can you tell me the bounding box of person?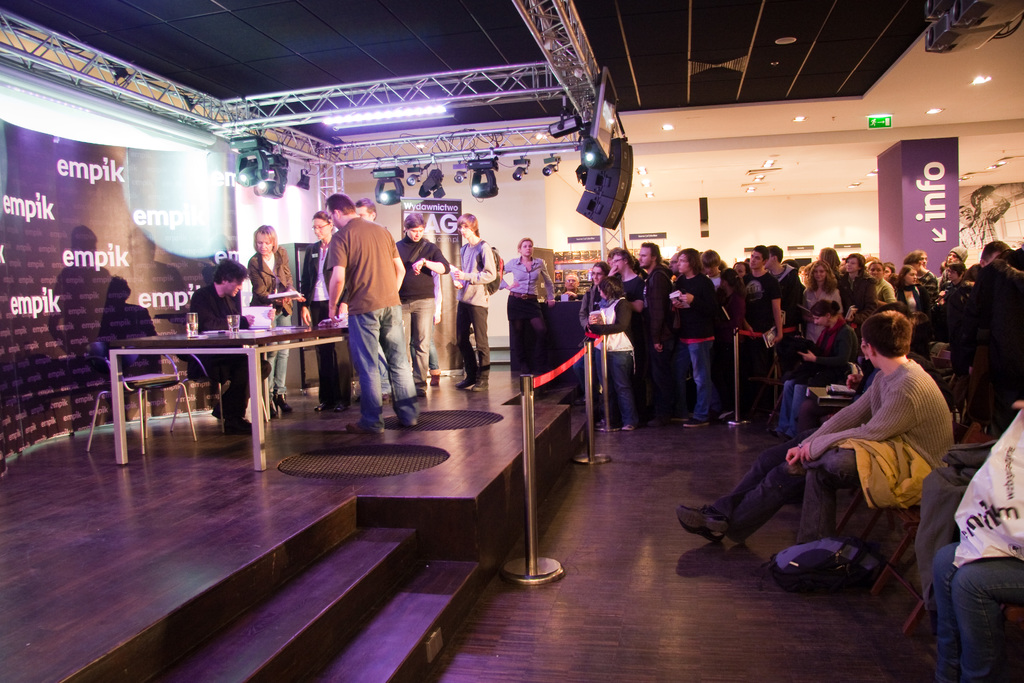
box=[735, 245, 795, 411].
